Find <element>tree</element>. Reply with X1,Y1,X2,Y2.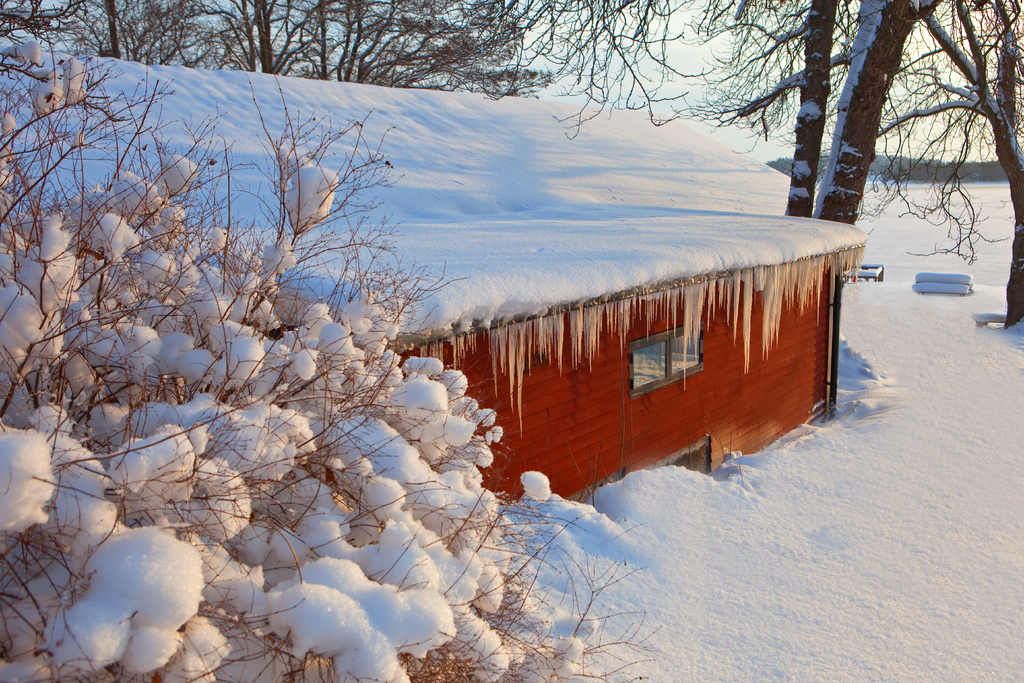
707,0,902,226.
